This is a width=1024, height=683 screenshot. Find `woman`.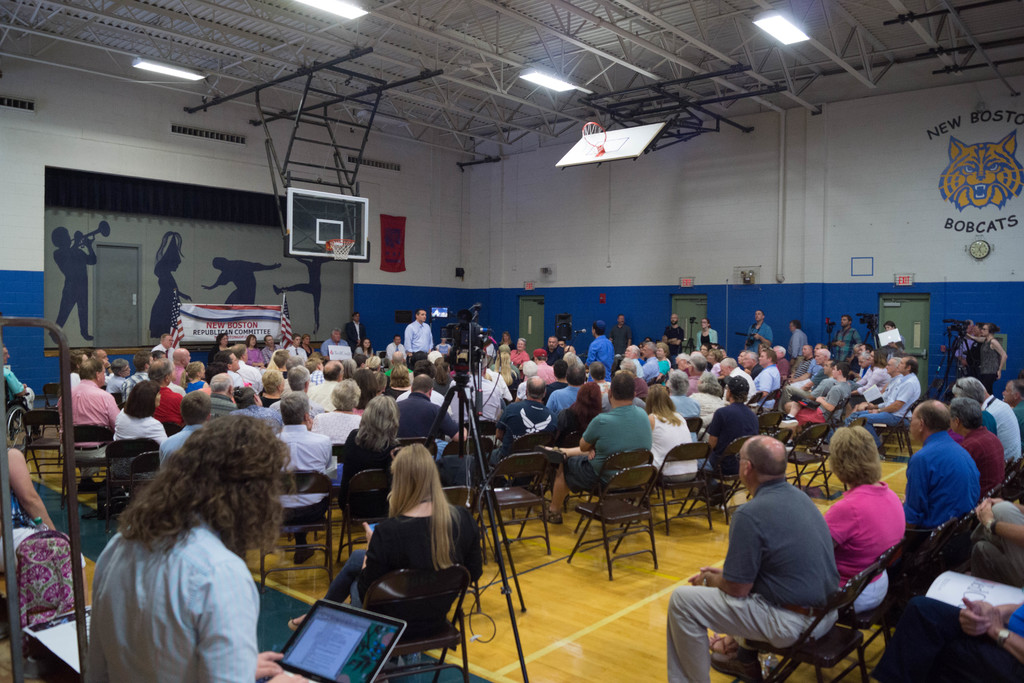
Bounding box: (353, 338, 379, 363).
